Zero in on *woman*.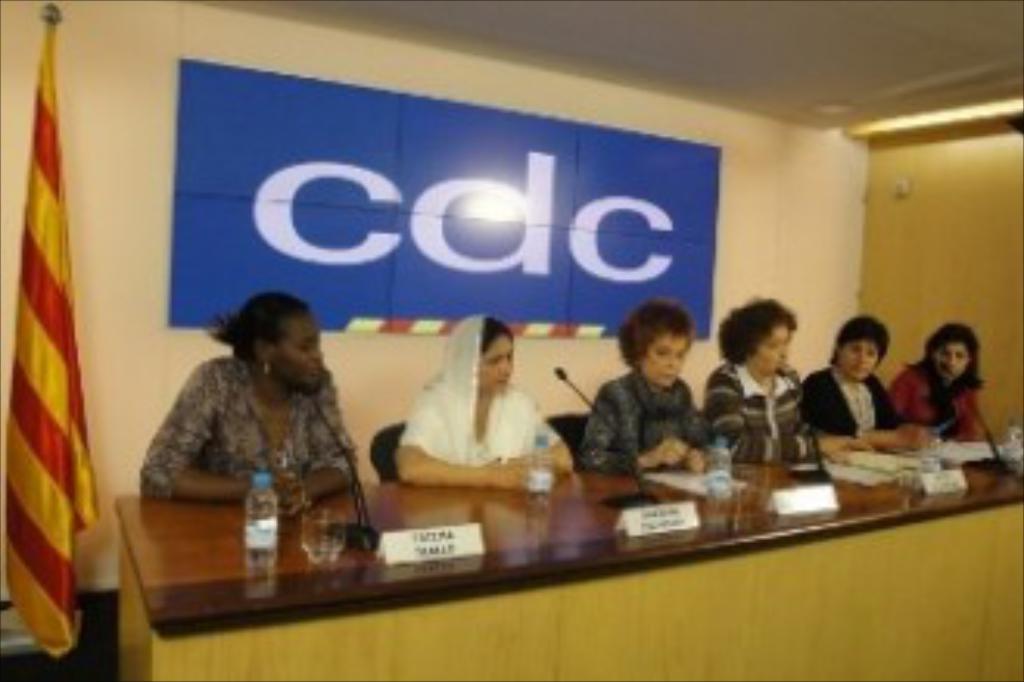
Zeroed in: <bbox>591, 305, 725, 476</bbox>.
